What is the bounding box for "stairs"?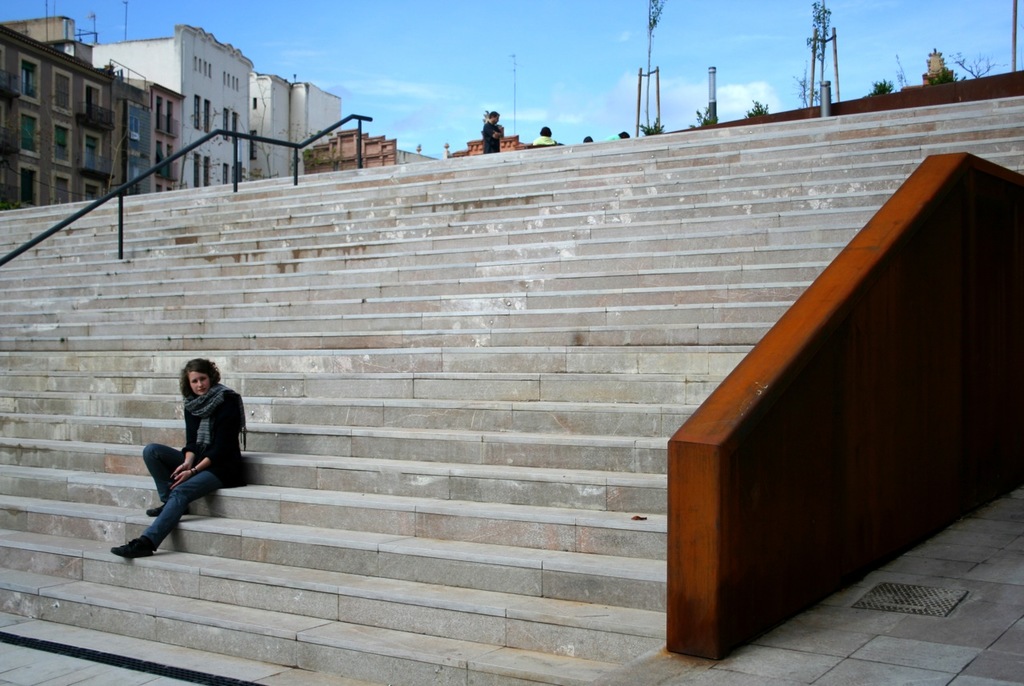
BBox(0, 94, 1023, 685).
